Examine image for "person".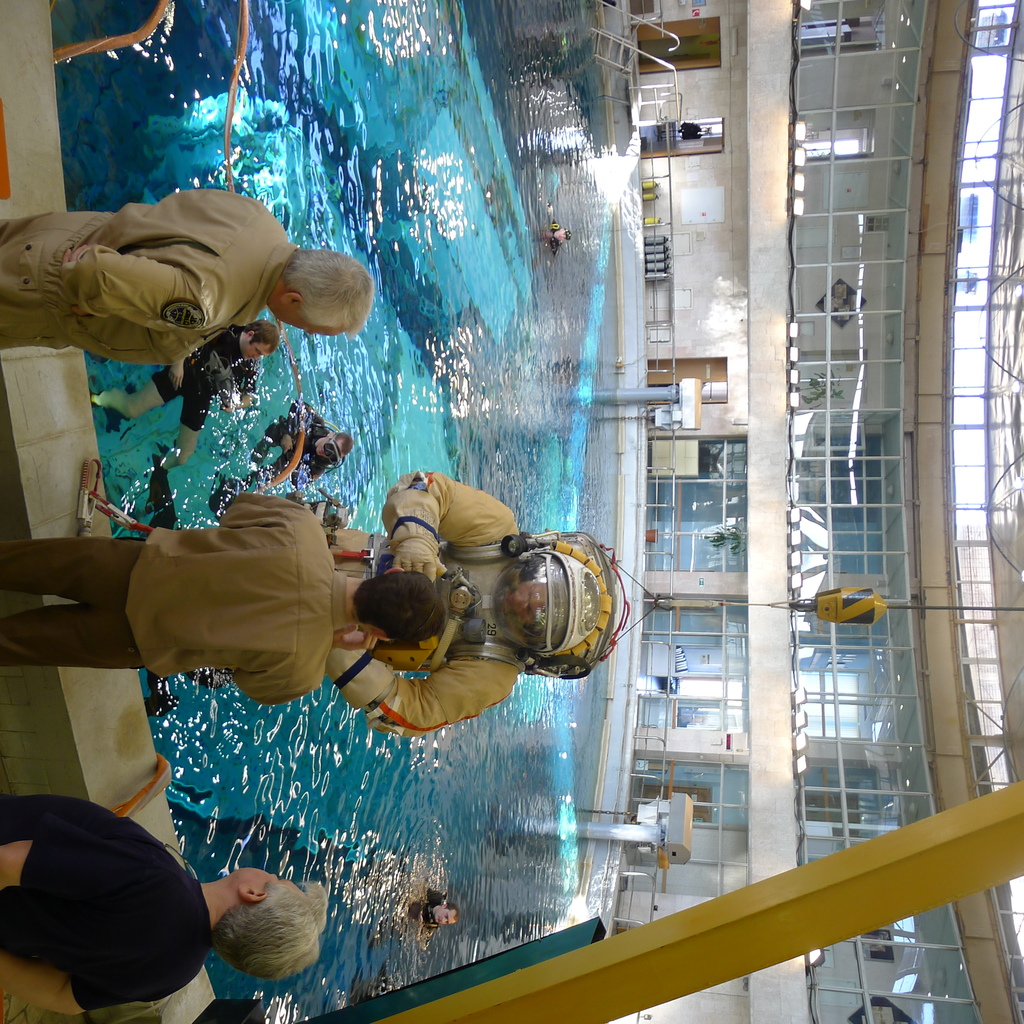
Examination result: pyautogui.locateOnScreen(0, 179, 378, 367).
